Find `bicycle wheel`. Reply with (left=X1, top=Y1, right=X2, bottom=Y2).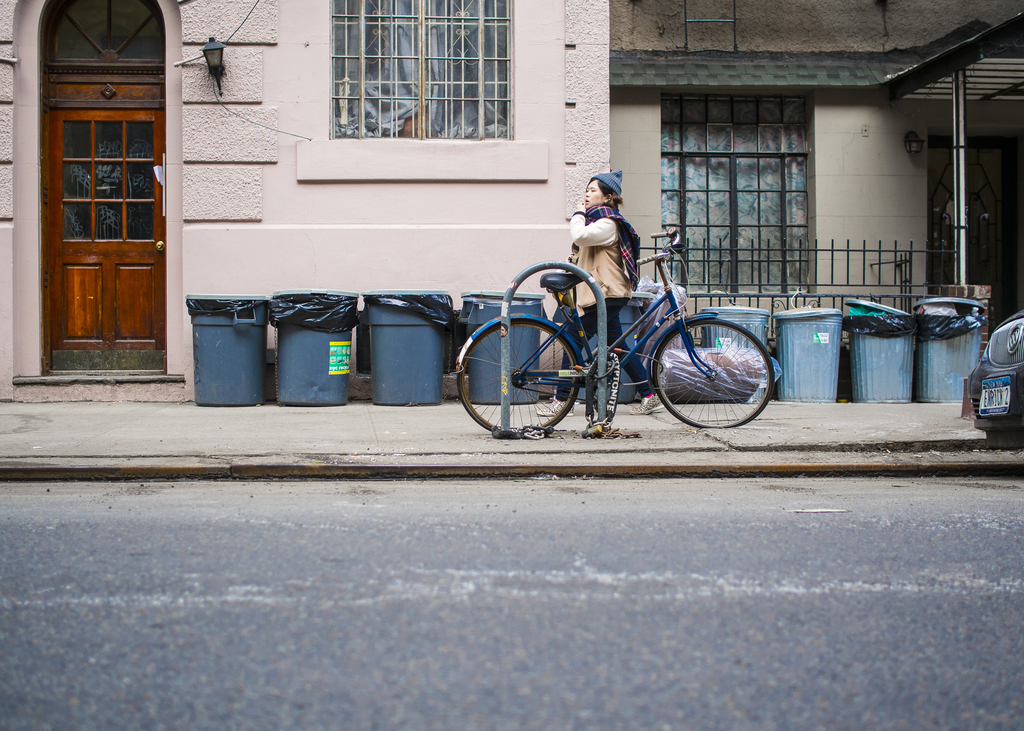
(left=455, top=315, right=577, bottom=433).
